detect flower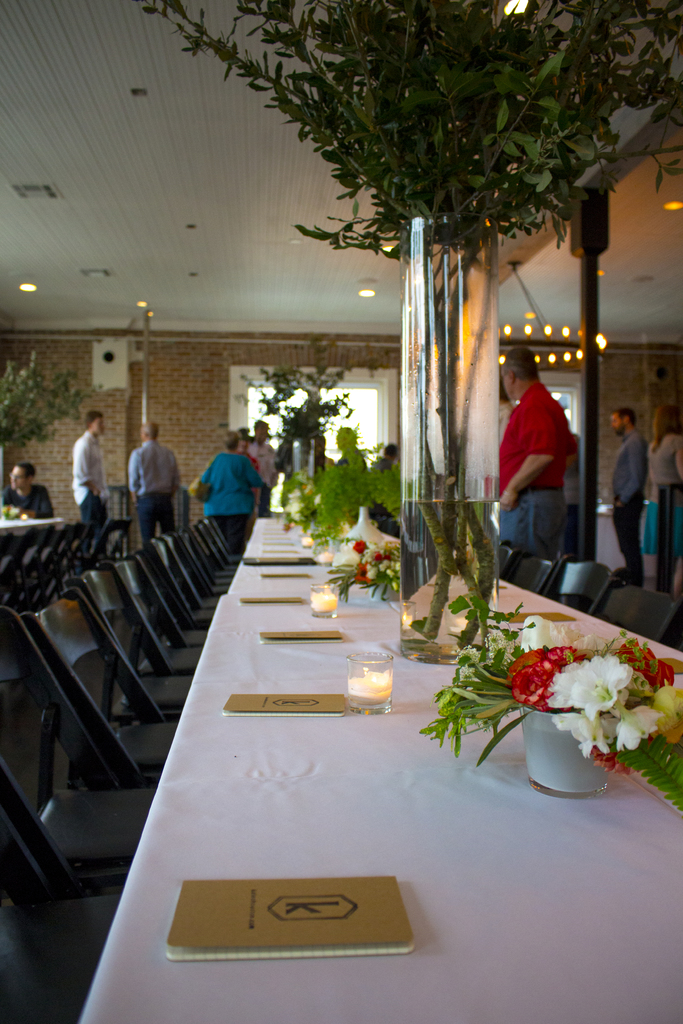
bbox=(312, 492, 327, 504)
